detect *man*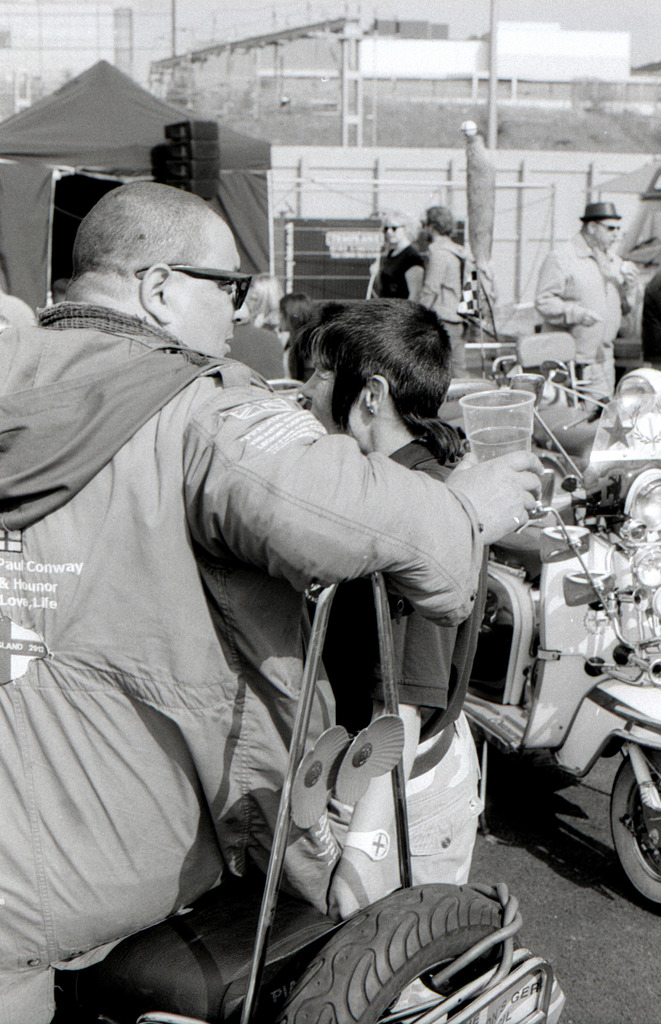
rect(63, 226, 545, 1023)
